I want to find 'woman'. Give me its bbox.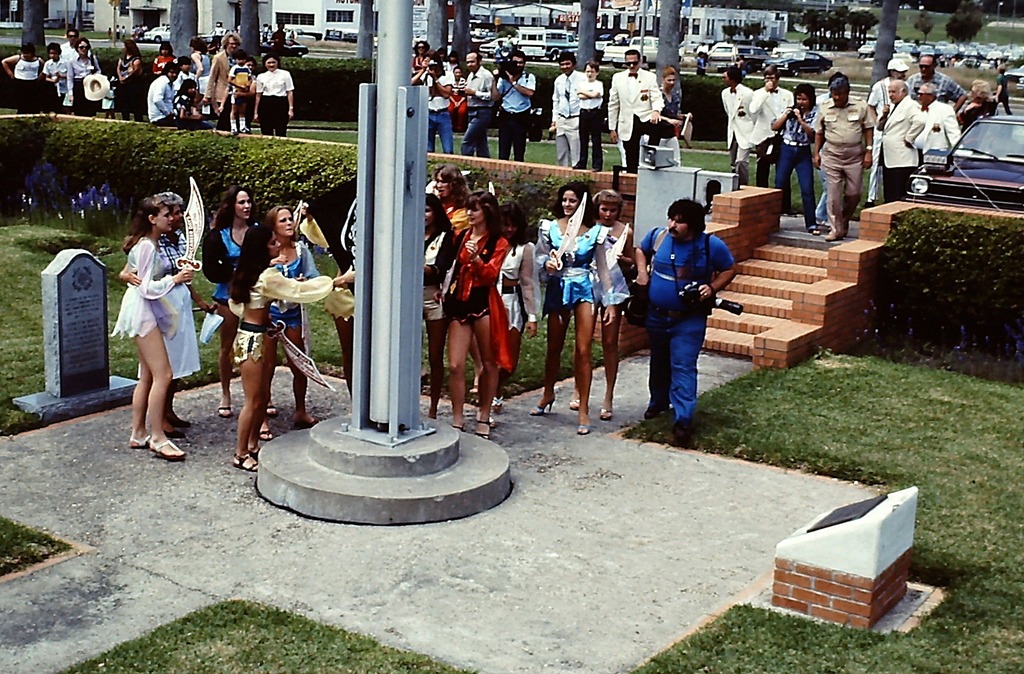
bbox=[211, 209, 390, 481].
